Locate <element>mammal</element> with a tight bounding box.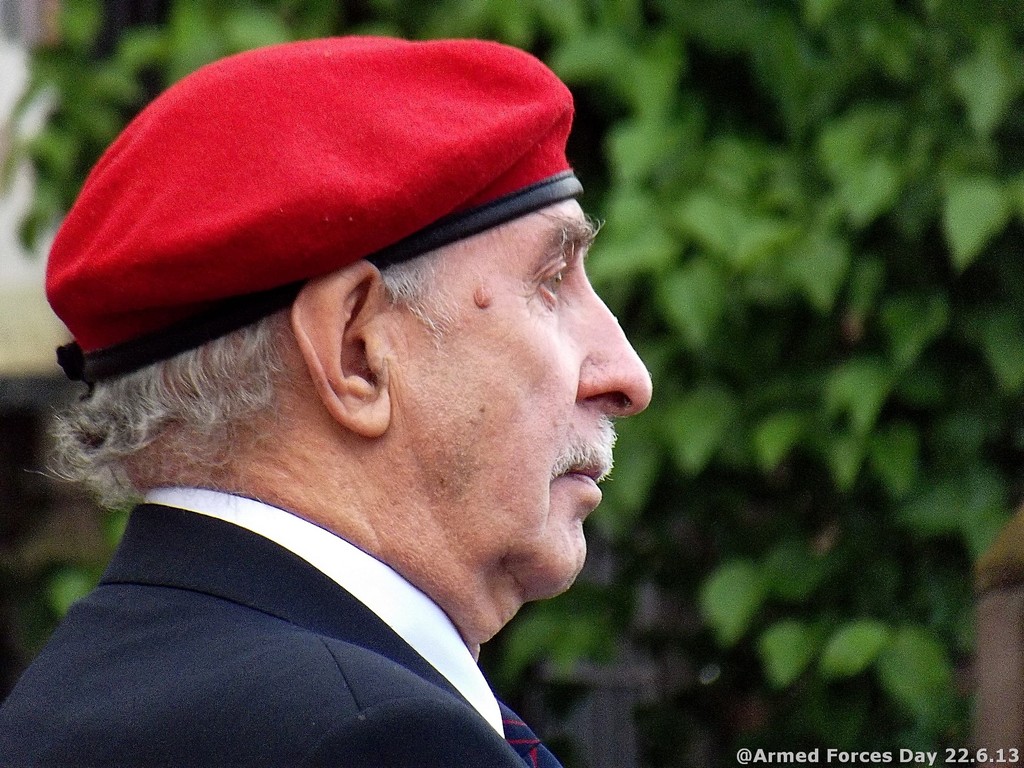
crop(0, 31, 649, 767).
